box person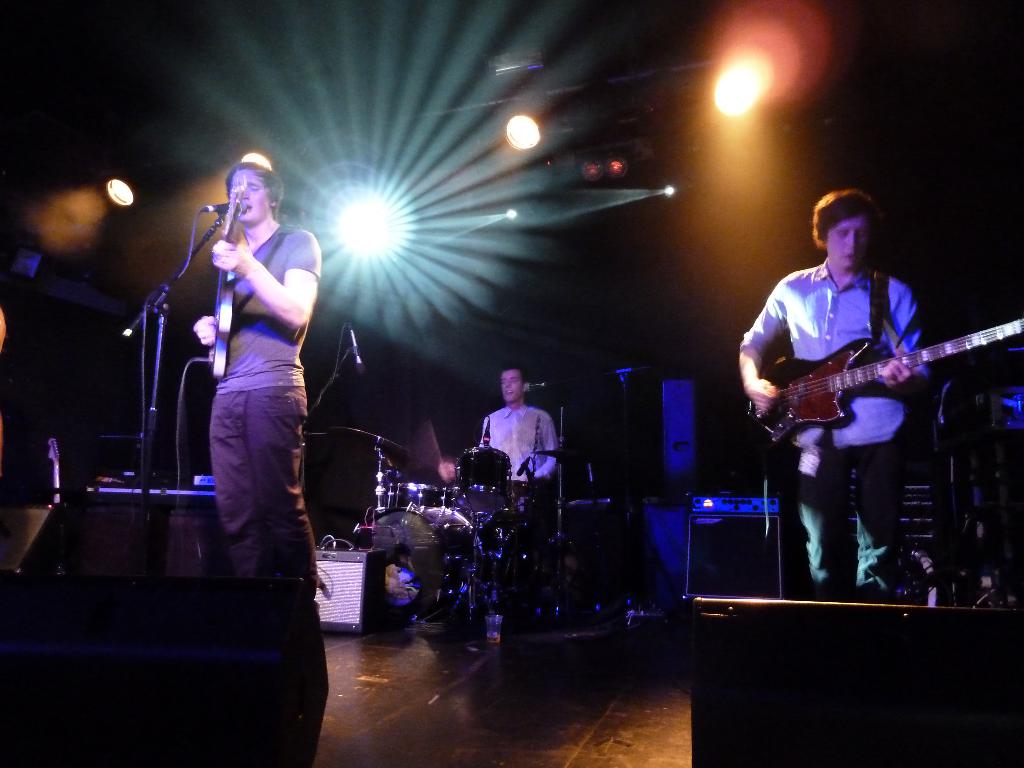
[435, 367, 555, 485]
